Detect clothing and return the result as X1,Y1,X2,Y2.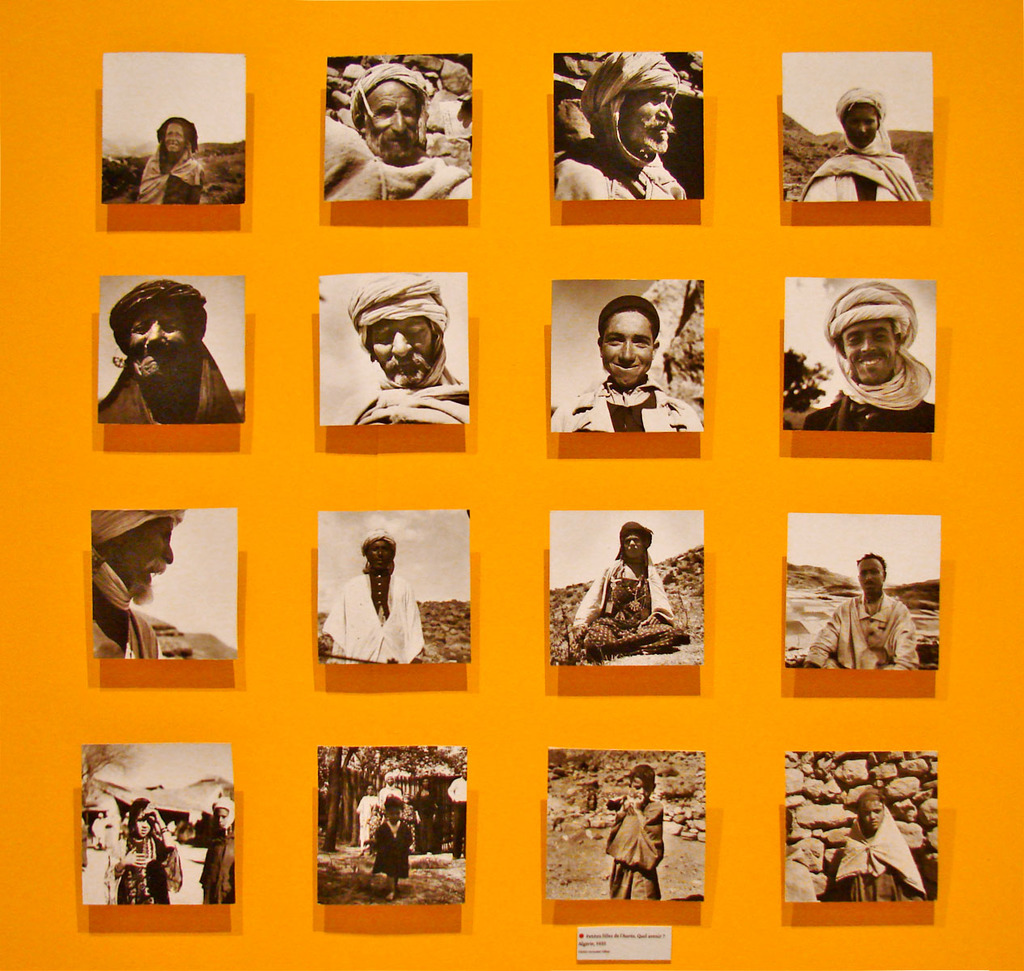
546,44,692,210.
